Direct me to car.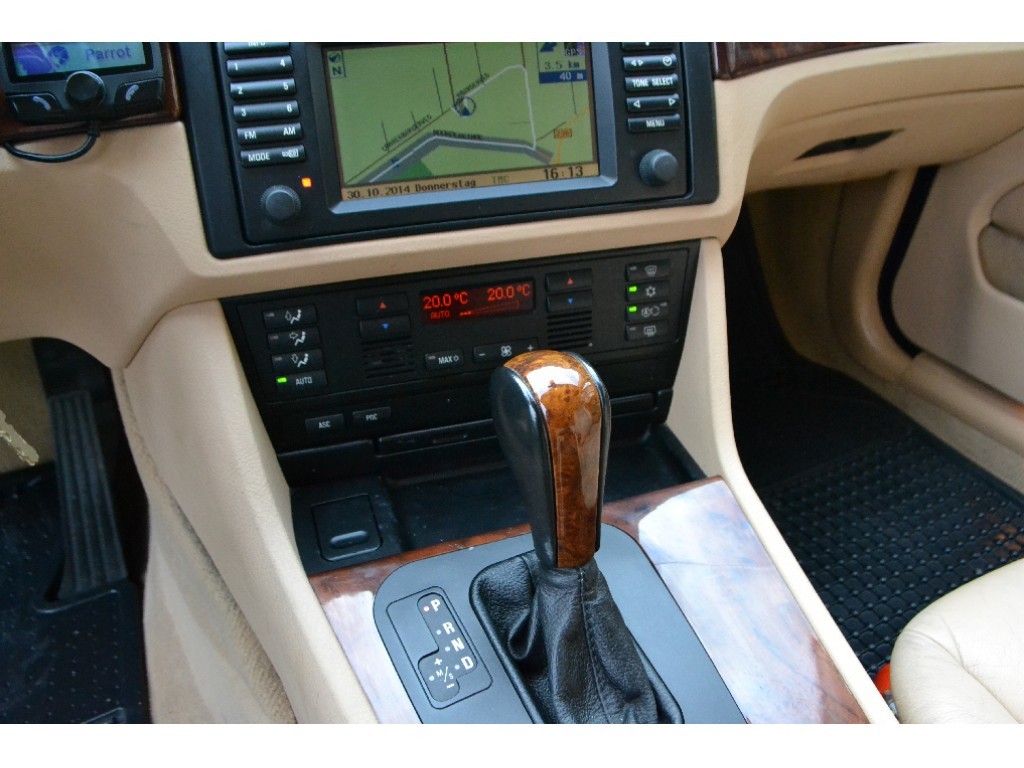
Direction: 43 0 986 689.
